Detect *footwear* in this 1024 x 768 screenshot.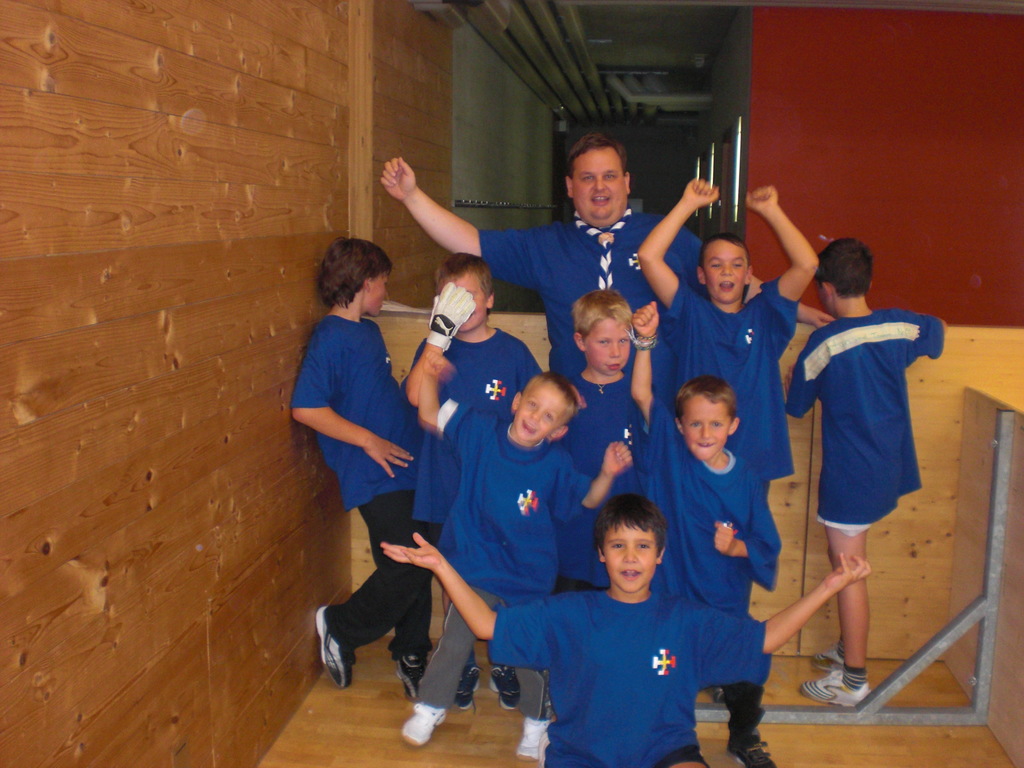
Detection: rect(401, 697, 446, 749).
